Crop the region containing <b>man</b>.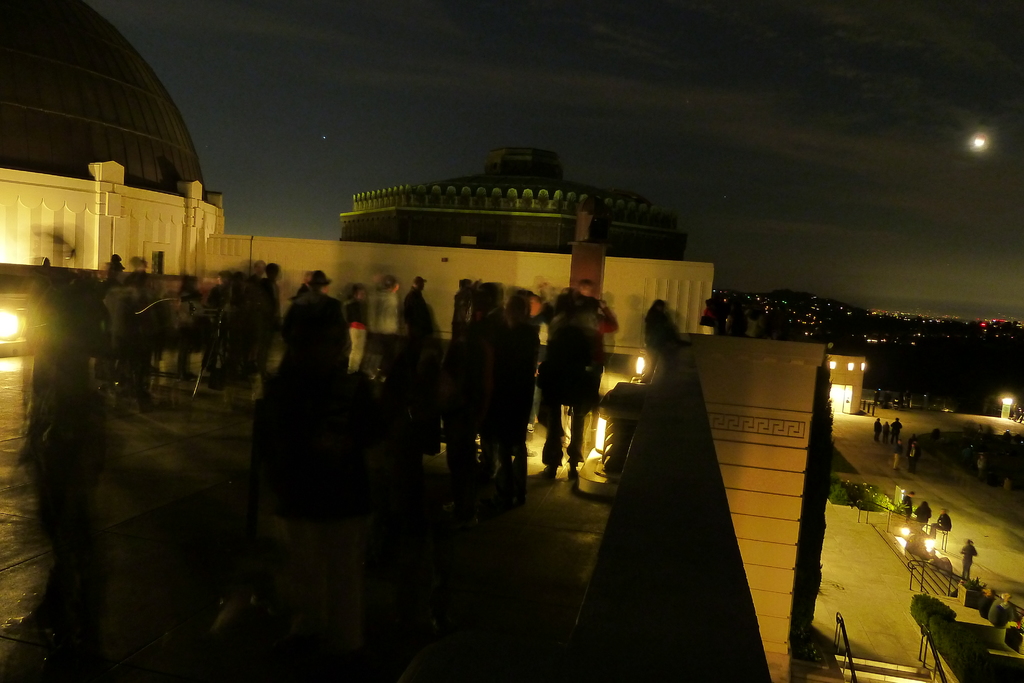
Crop region: bbox=[534, 294, 618, 482].
